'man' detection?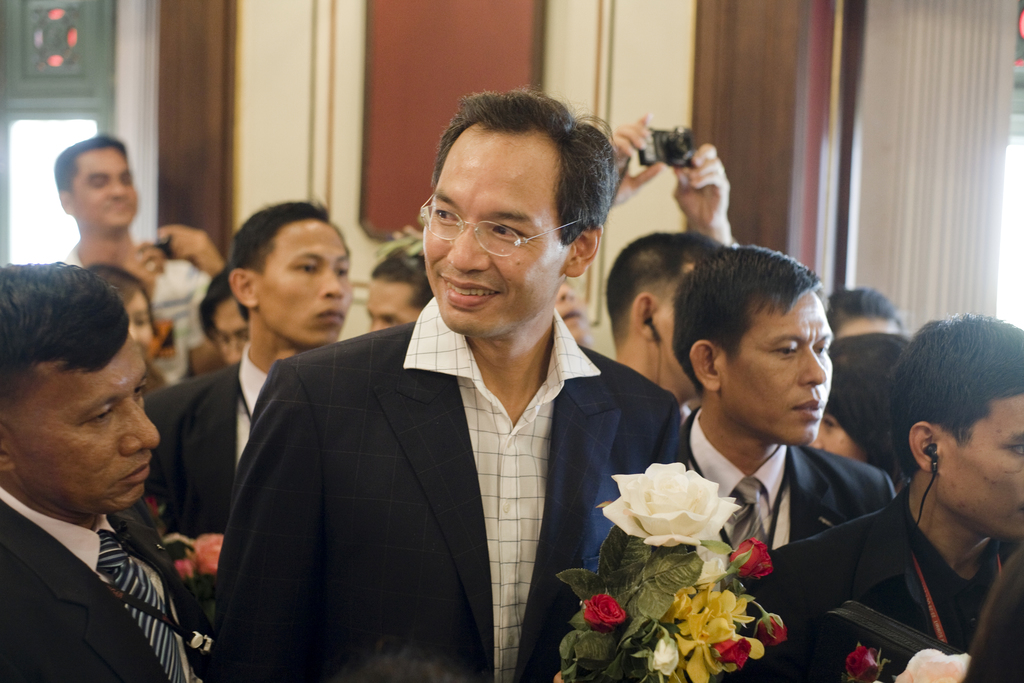
{"left": 673, "top": 240, "right": 897, "bottom": 573}
